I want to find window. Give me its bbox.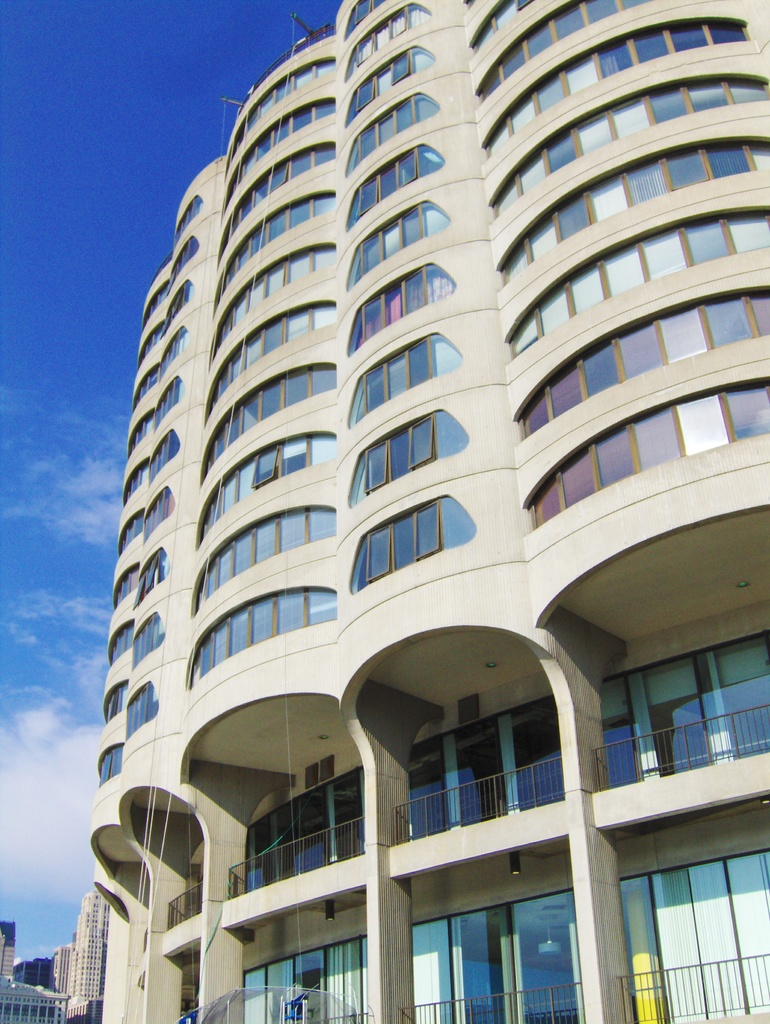
(x1=226, y1=138, x2=343, y2=234).
